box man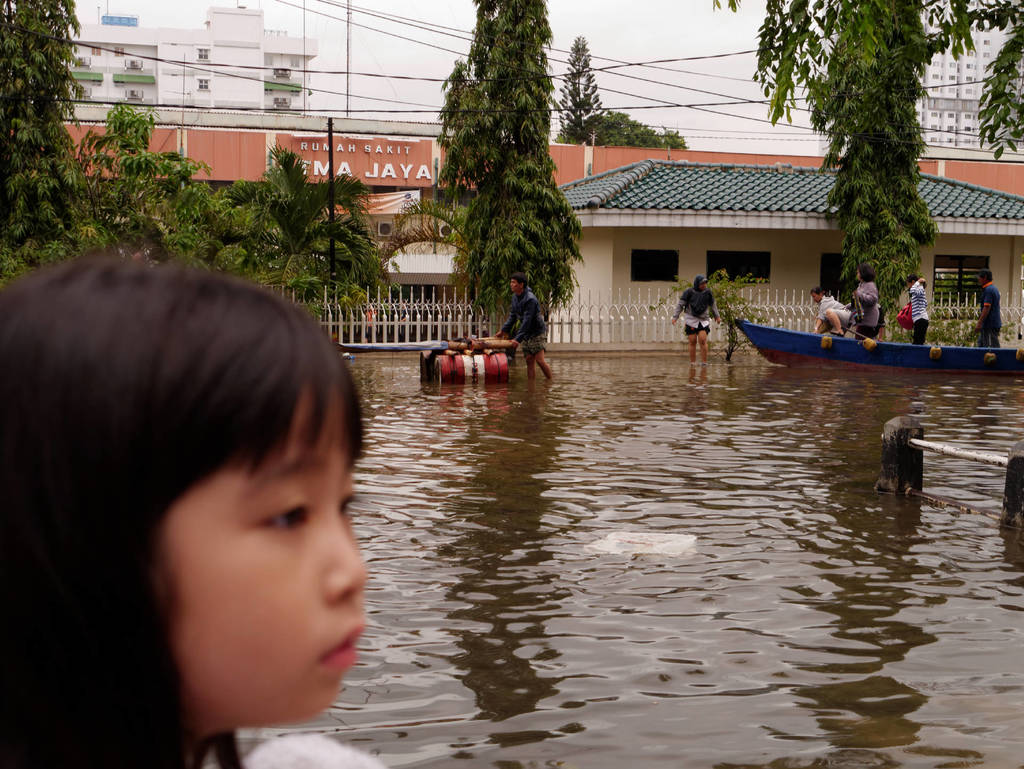
locate(809, 289, 856, 341)
